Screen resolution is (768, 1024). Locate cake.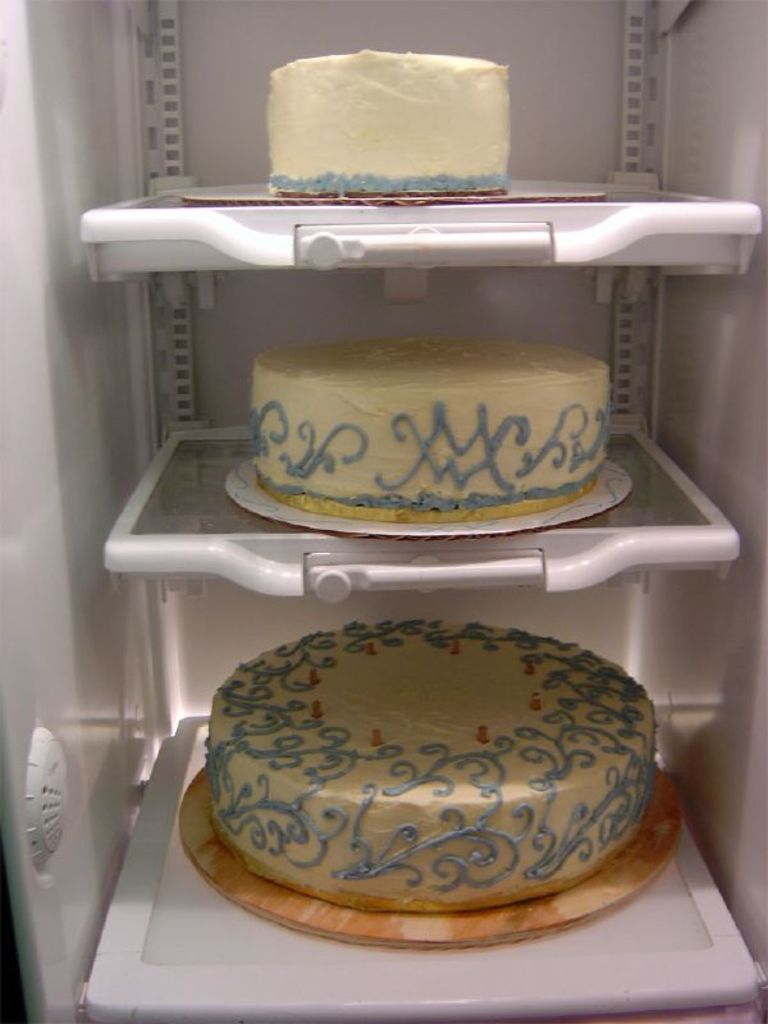
select_region(270, 47, 506, 197).
